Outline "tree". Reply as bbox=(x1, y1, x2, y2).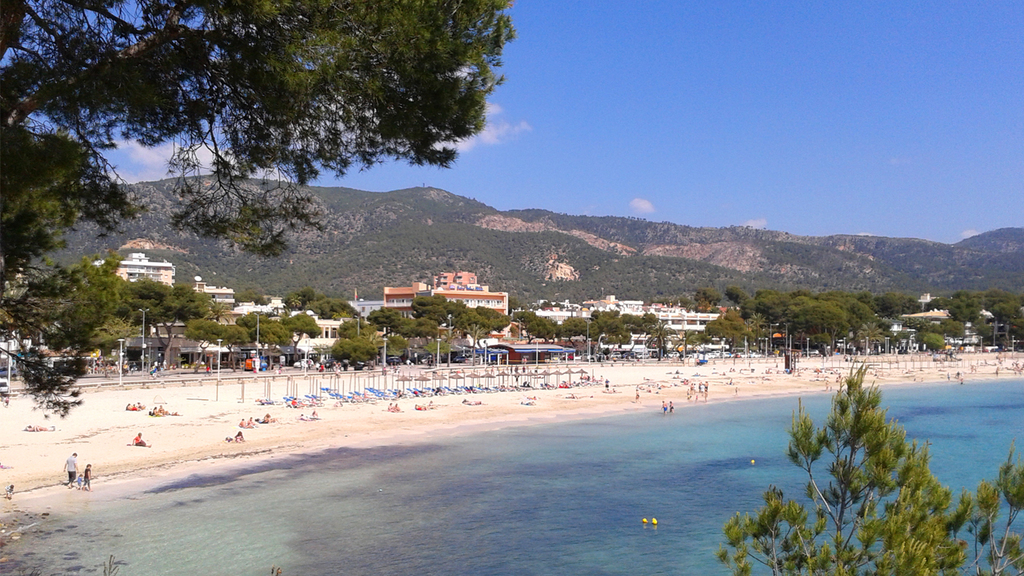
bbox=(183, 317, 240, 378).
